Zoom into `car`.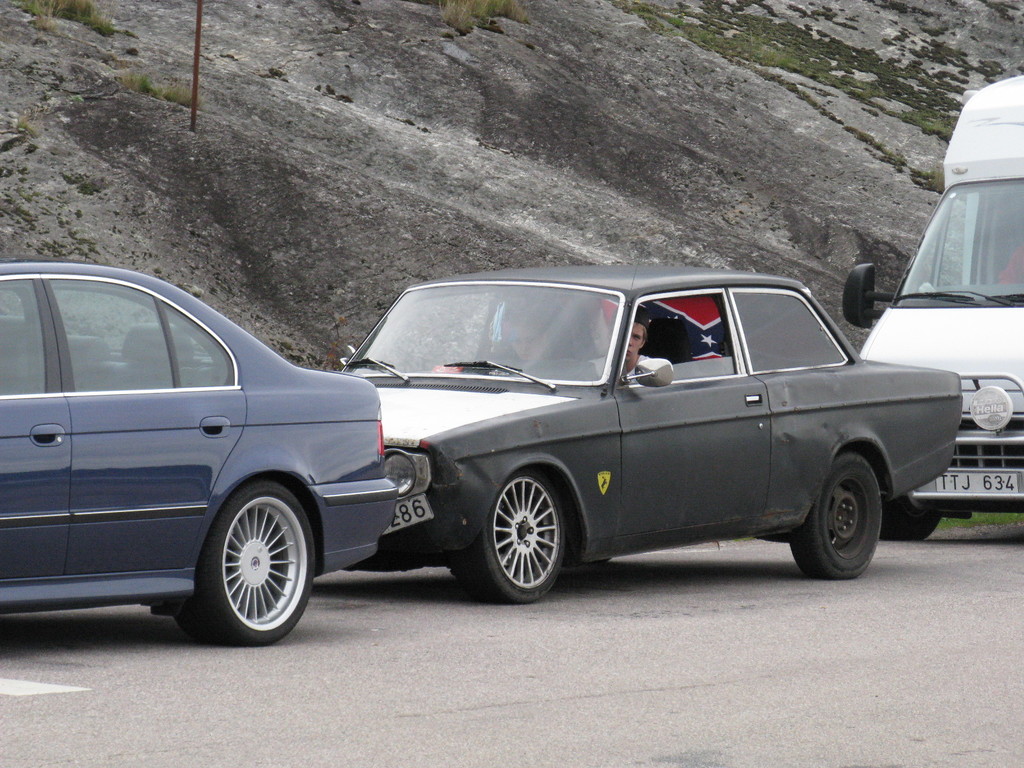
Zoom target: x1=0, y1=259, x2=404, y2=641.
